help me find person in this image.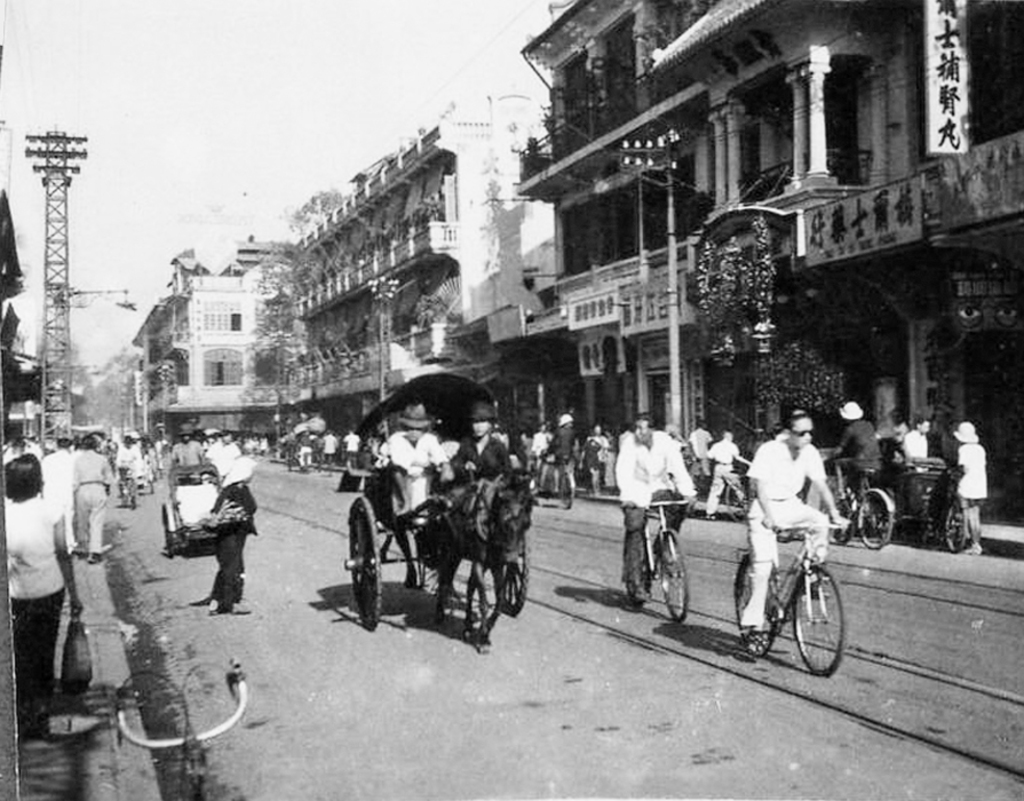
Found it: (5,457,81,745).
